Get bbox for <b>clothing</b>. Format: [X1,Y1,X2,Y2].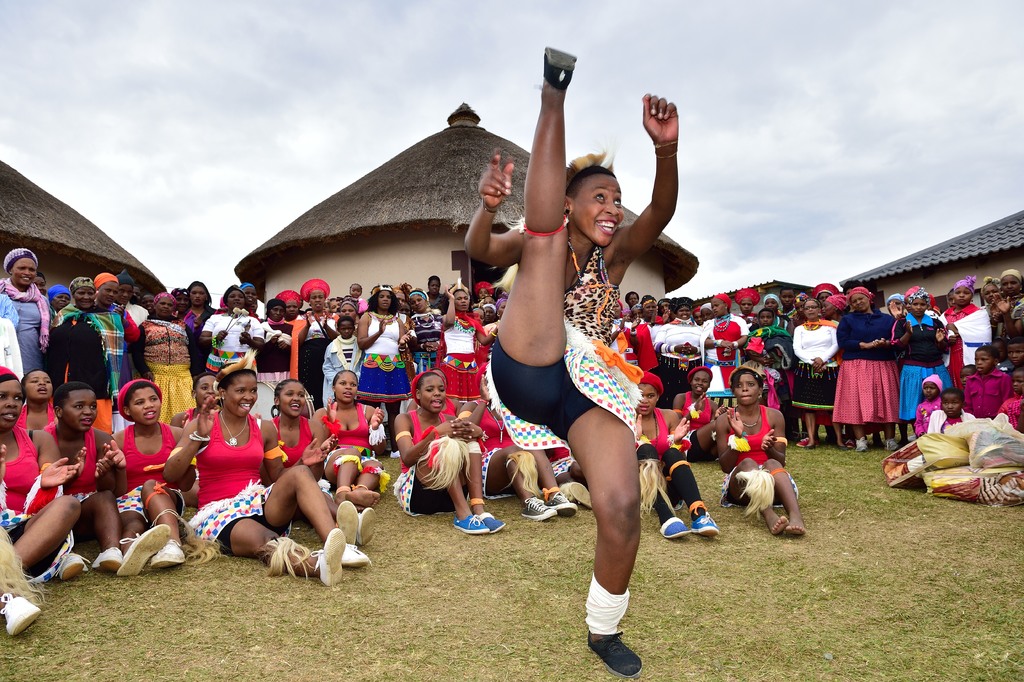
[259,325,292,396].
